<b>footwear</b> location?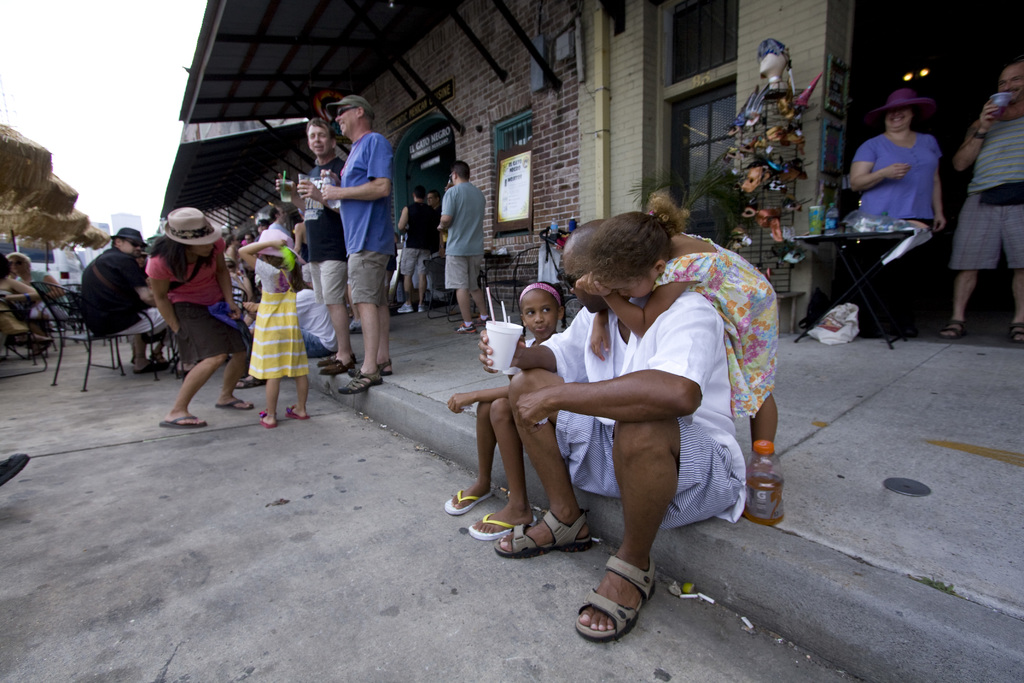
l=289, t=406, r=308, b=422
